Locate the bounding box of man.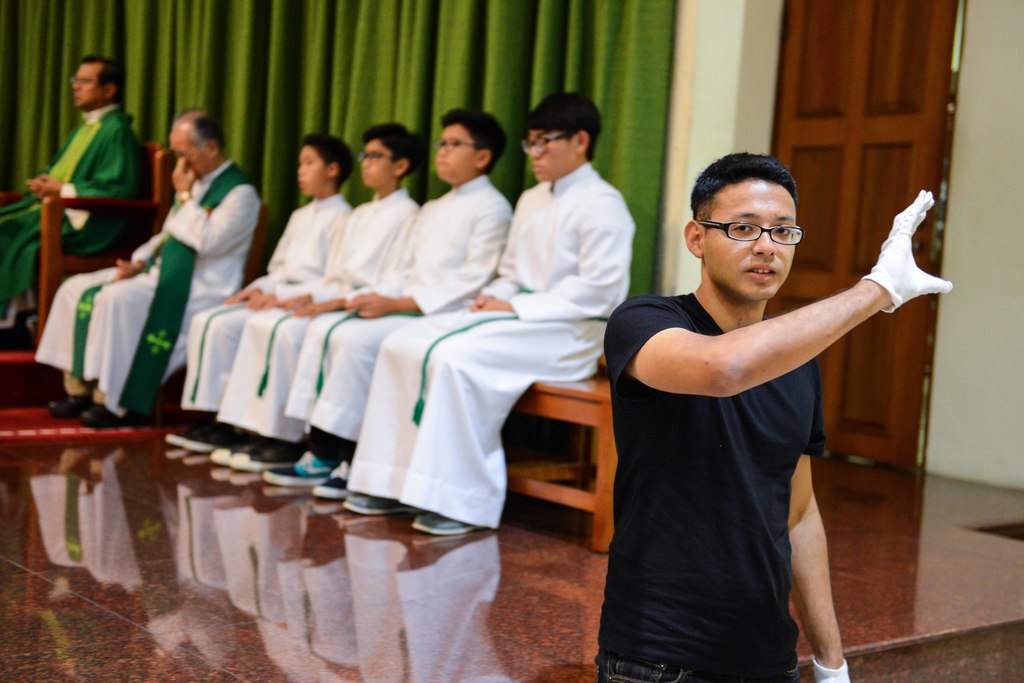
Bounding box: 36:108:266:427.
